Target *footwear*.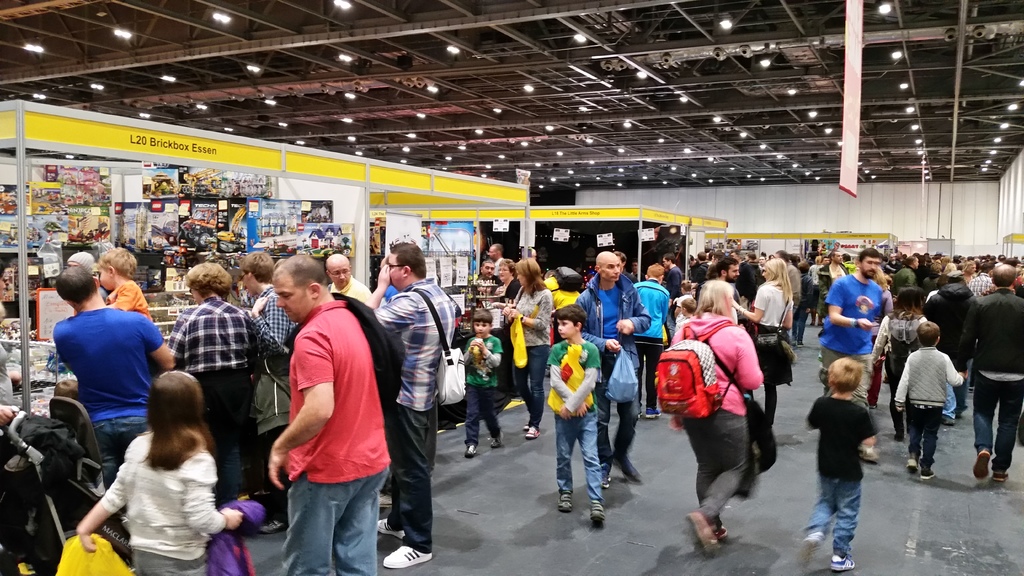
Target region: left=382, top=540, right=433, bottom=570.
